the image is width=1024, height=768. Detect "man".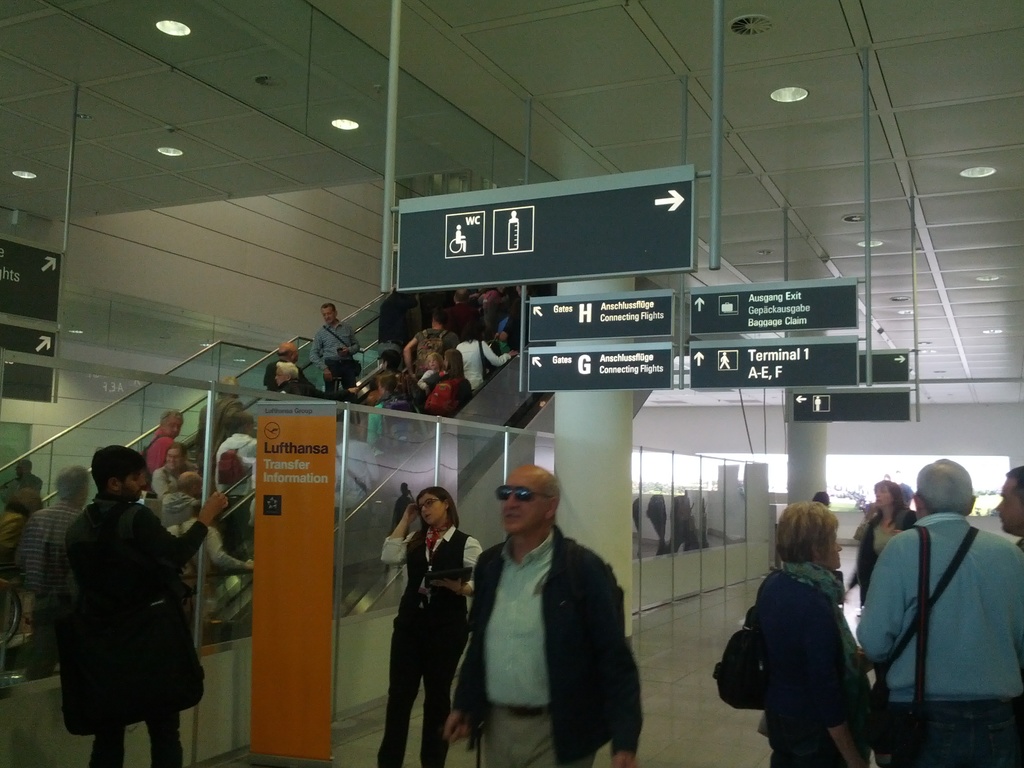
Detection: [378, 285, 417, 372].
